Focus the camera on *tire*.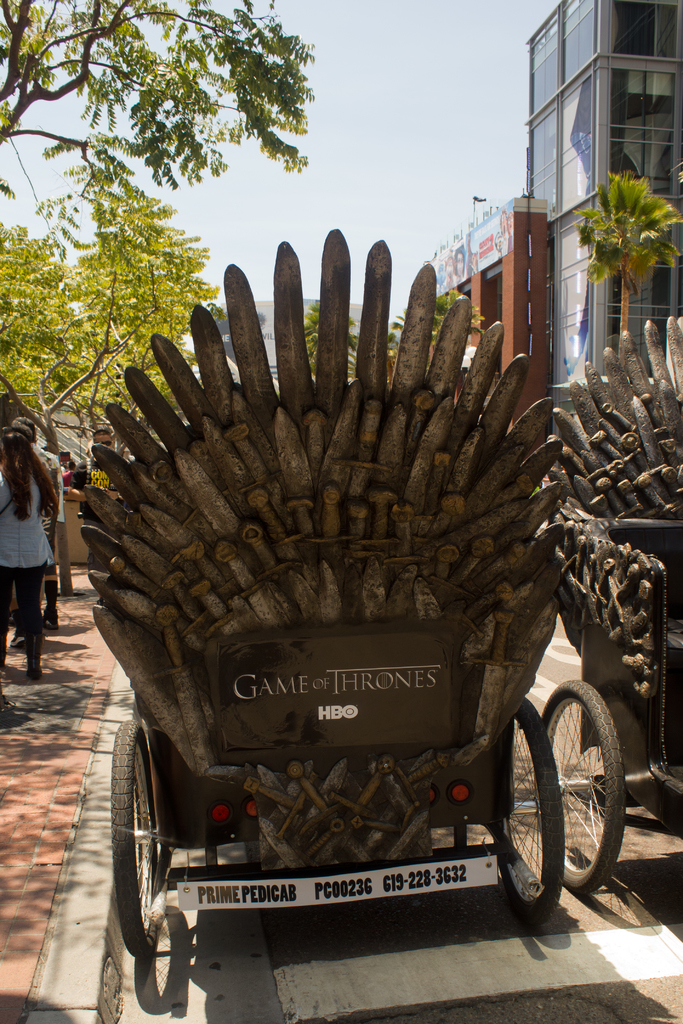
Focus region: x1=520, y1=675, x2=632, y2=892.
